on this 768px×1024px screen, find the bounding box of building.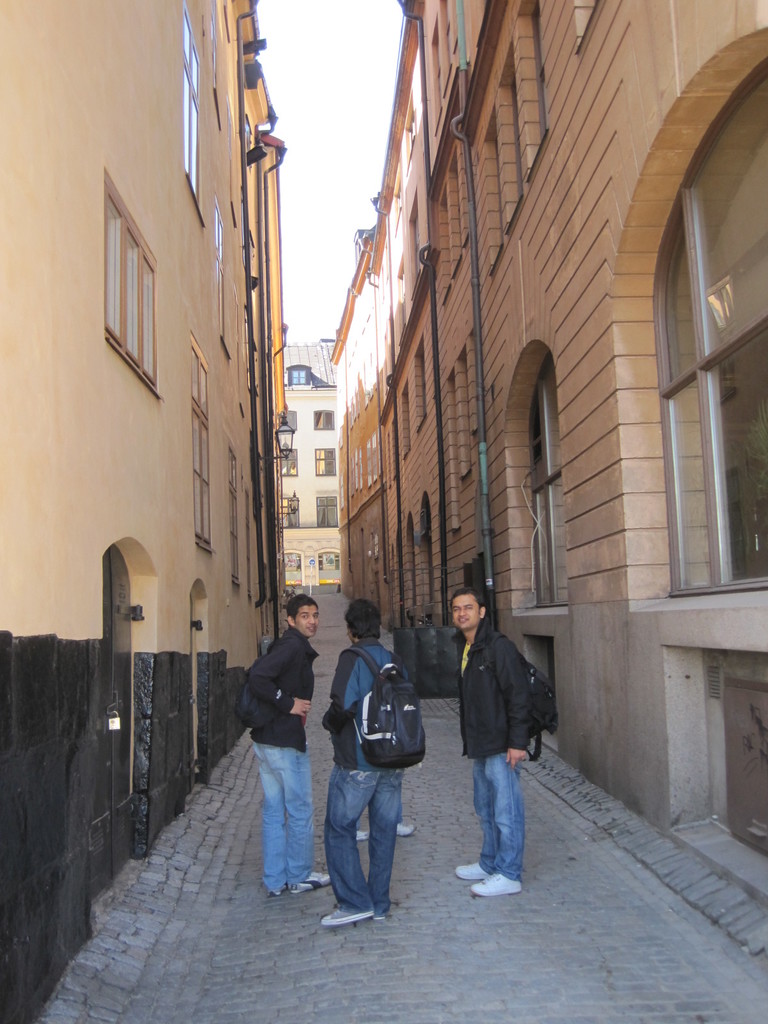
Bounding box: bbox=[0, 1, 291, 1012].
